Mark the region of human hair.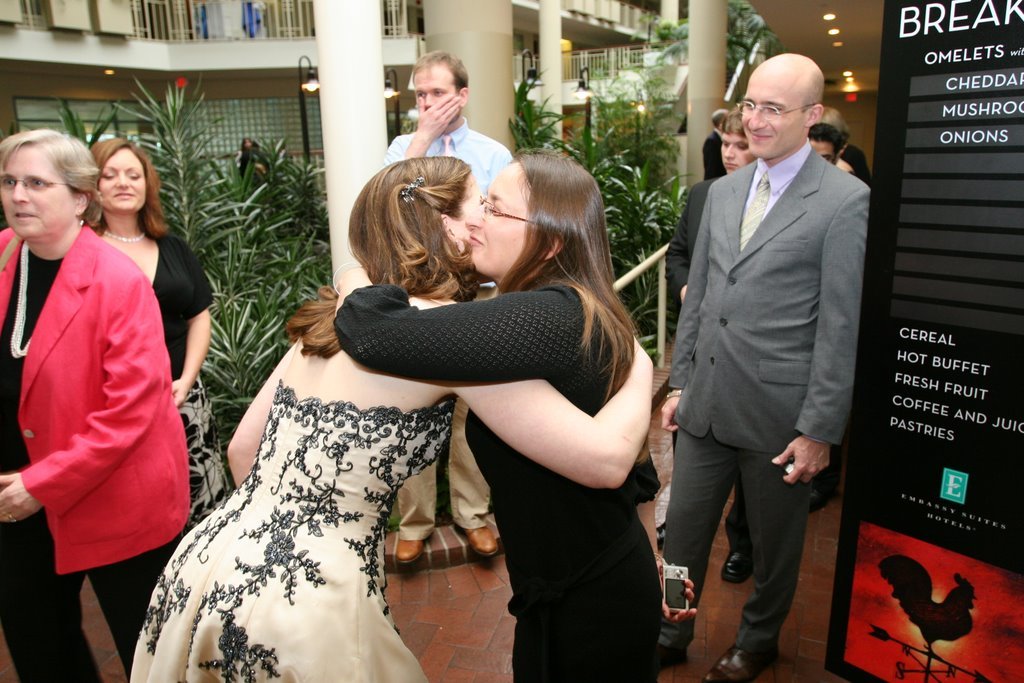
Region: box=[0, 129, 106, 224].
